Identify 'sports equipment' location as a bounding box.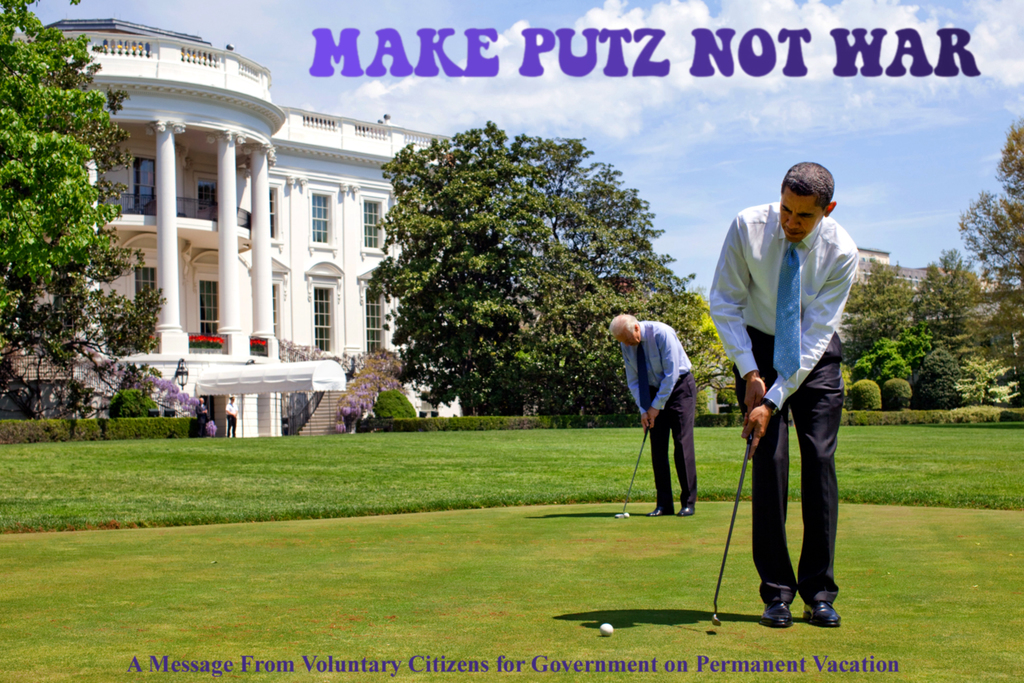
l=612, t=418, r=650, b=519.
